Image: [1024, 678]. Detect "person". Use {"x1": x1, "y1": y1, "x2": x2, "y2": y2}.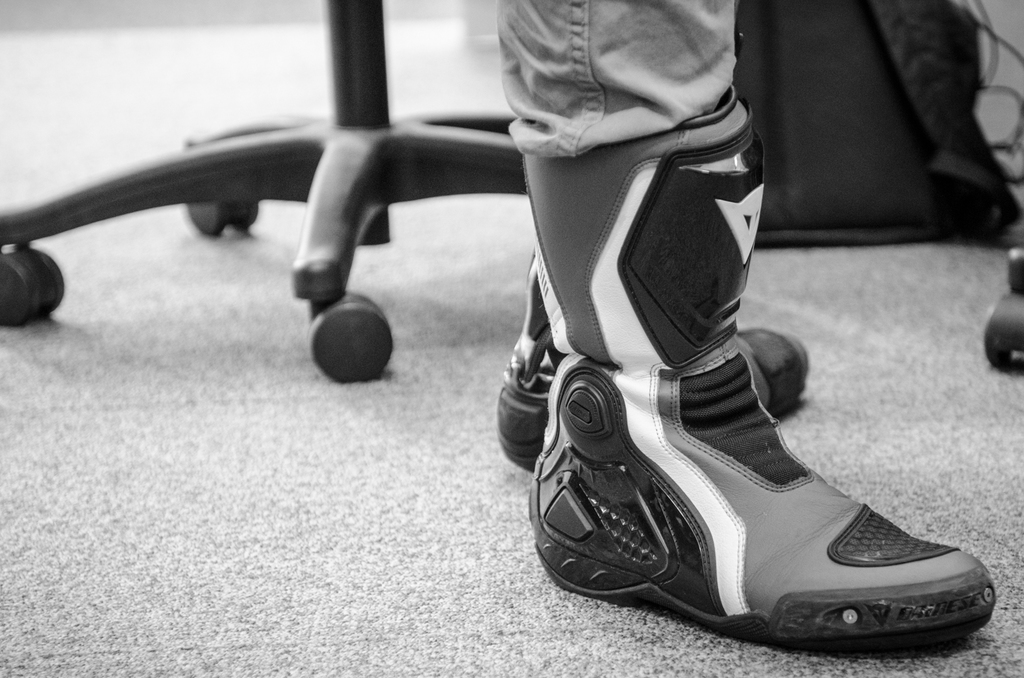
{"x1": 396, "y1": 8, "x2": 977, "y2": 631}.
